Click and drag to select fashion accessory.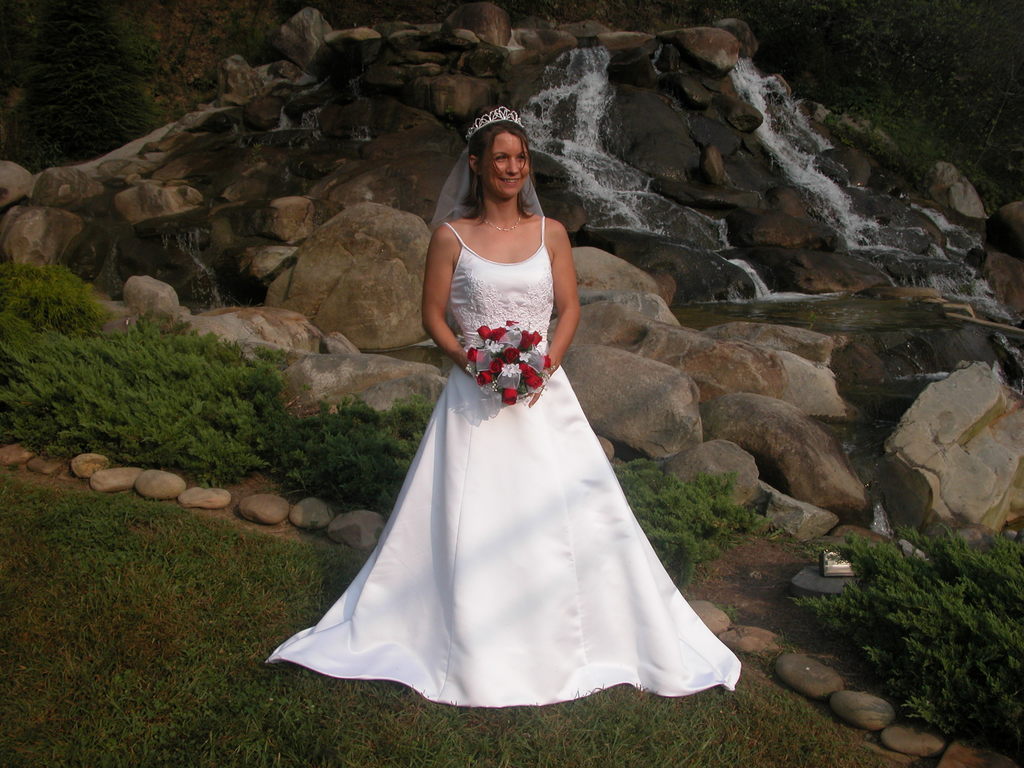
Selection: <region>465, 103, 526, 139</region>.
